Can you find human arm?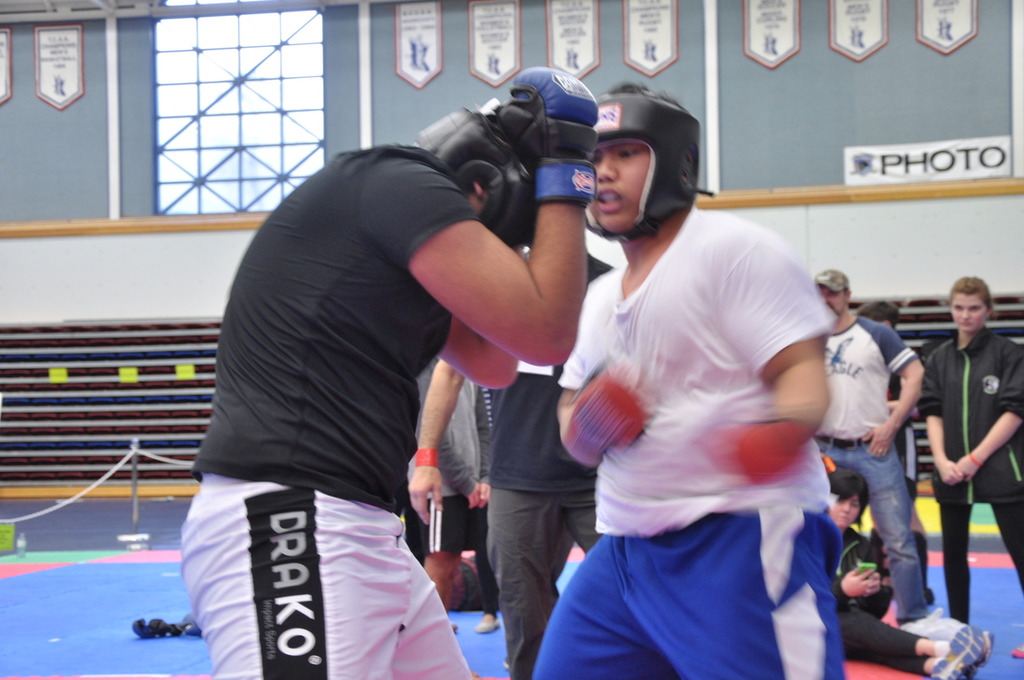
Yes, bounding box: bbox=(720, 246, 835, 433).
